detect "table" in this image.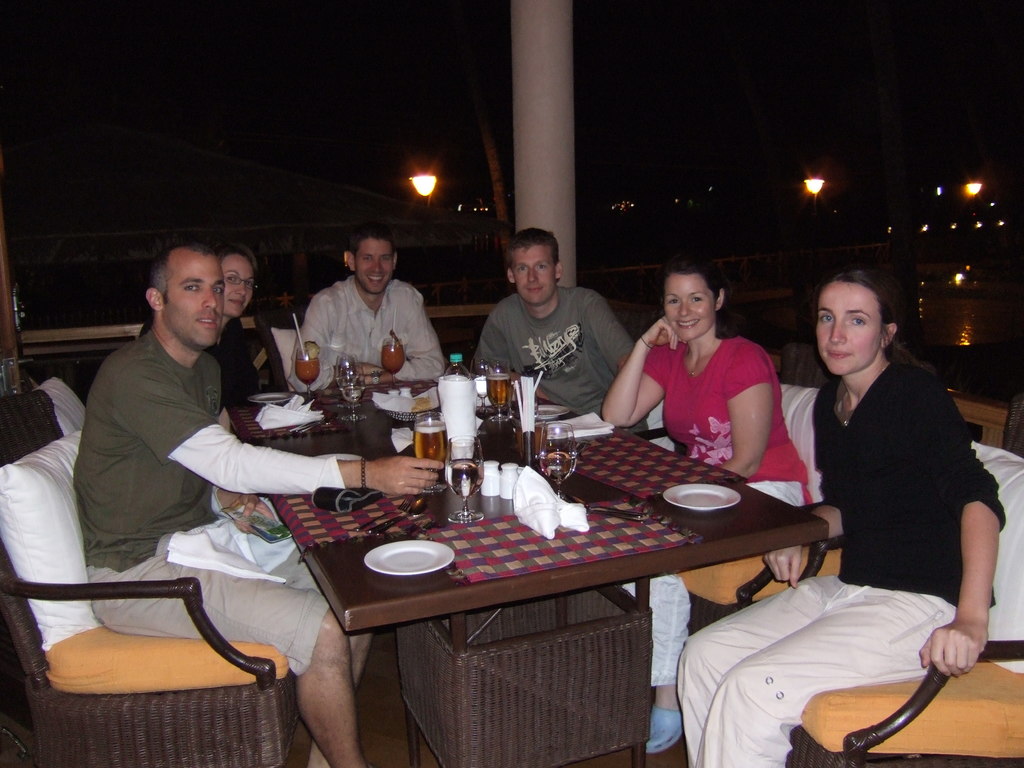
Detection: region(409, 397, 822, 742).
